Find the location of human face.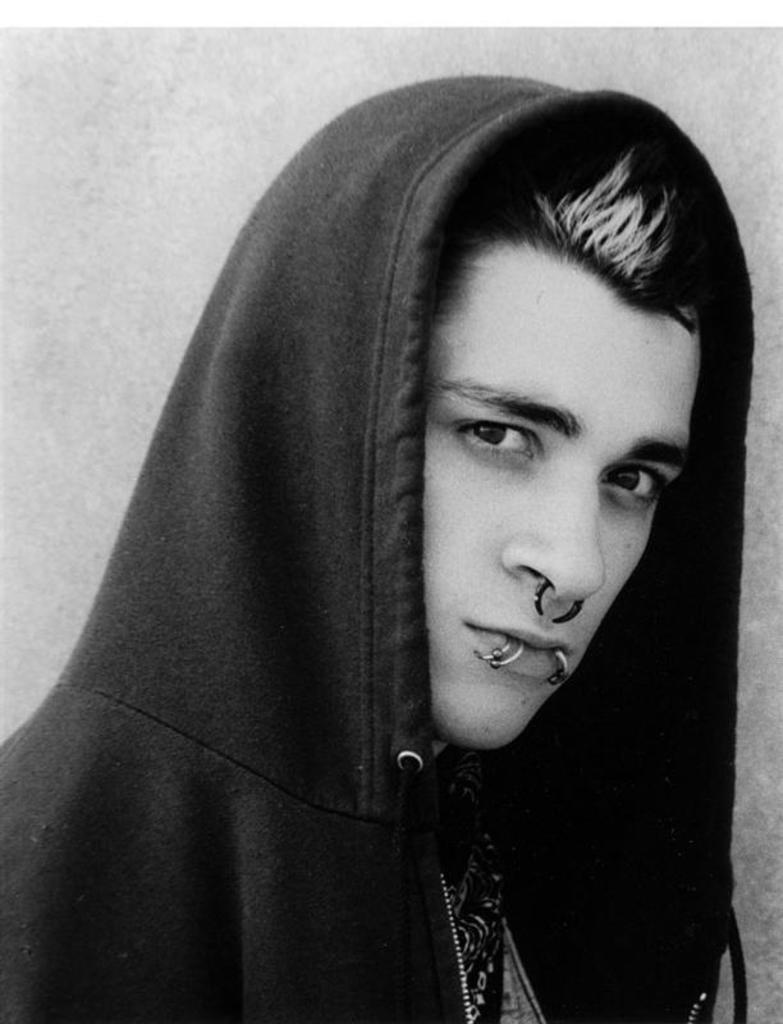
Location: locate(425, 239, 701, 748).
